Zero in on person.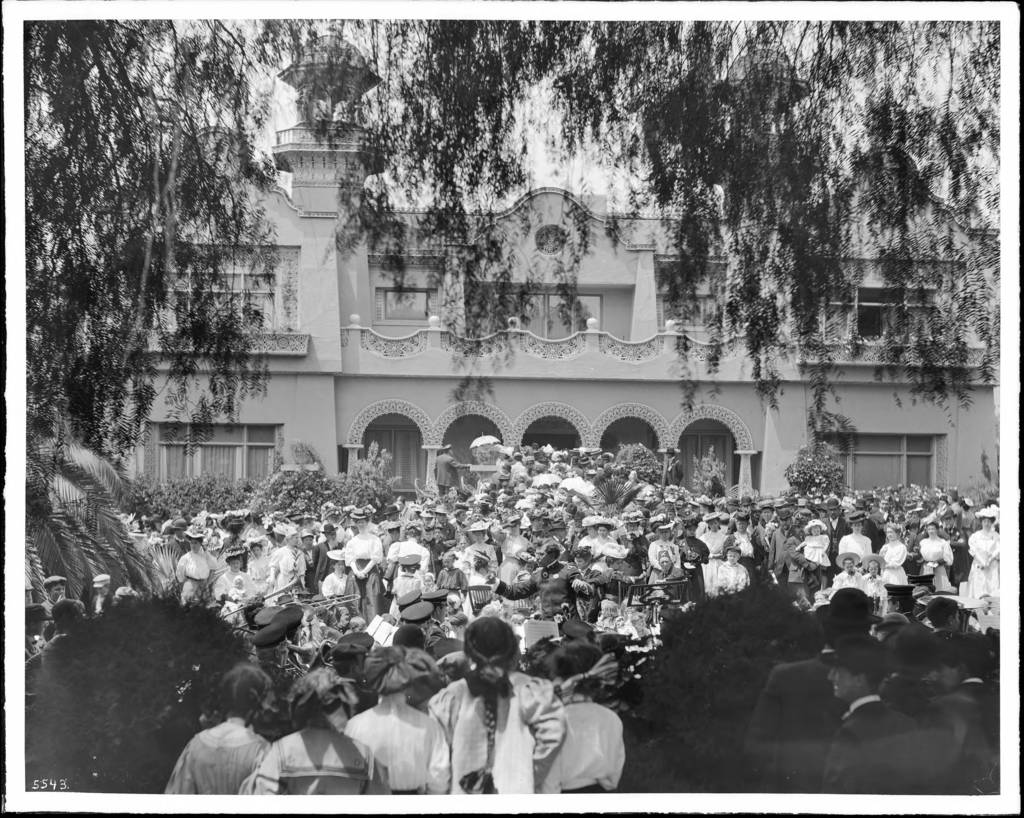
Zeroed in: (left=980, top=493, right=1005, bottom=522).
